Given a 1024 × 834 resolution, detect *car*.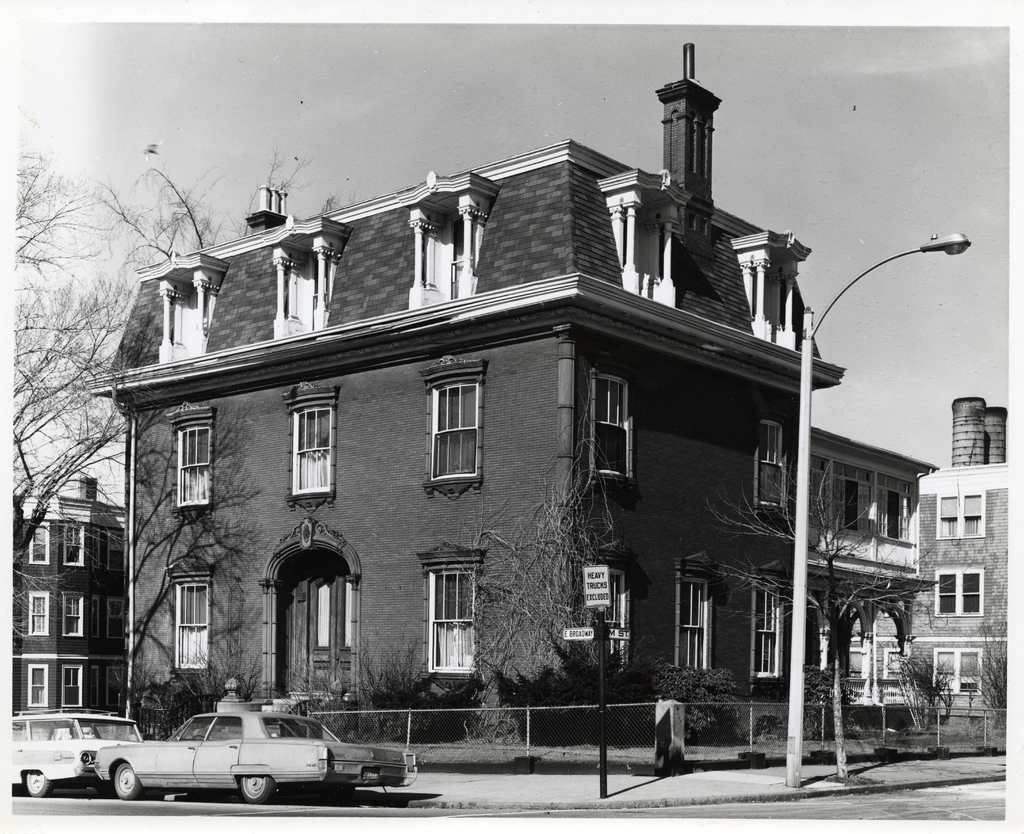
bbox=(97, 707, 417, 803).
